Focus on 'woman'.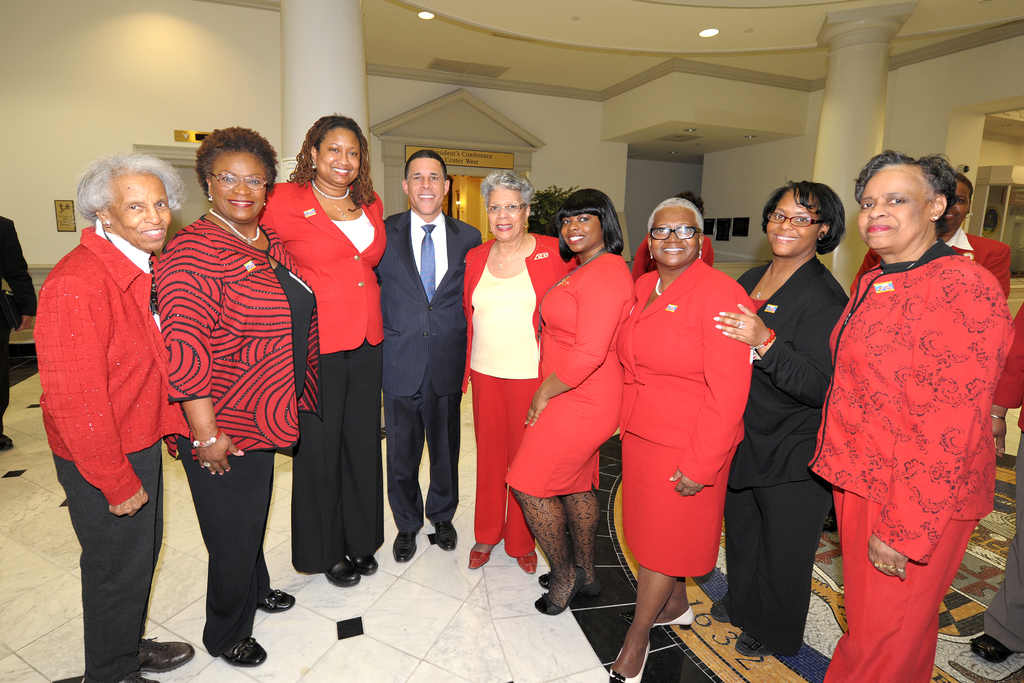
Focused at box(460, 168, 581, 576).
